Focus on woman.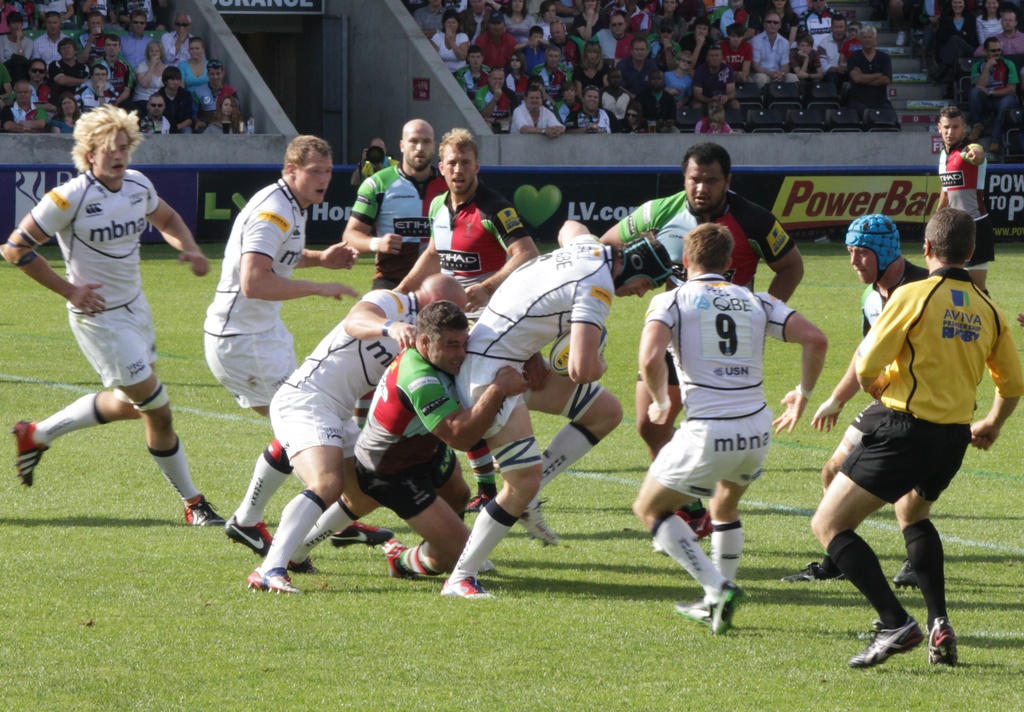
Focused at [497,0,537,33].
